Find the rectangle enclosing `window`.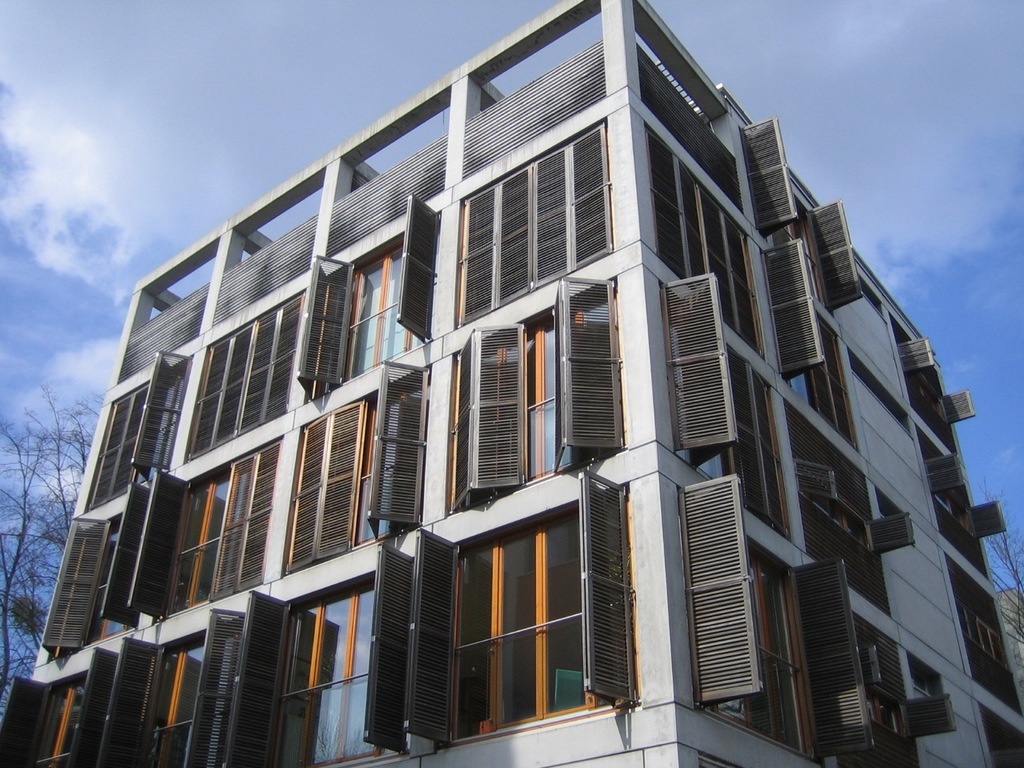
677,494,806,750.
